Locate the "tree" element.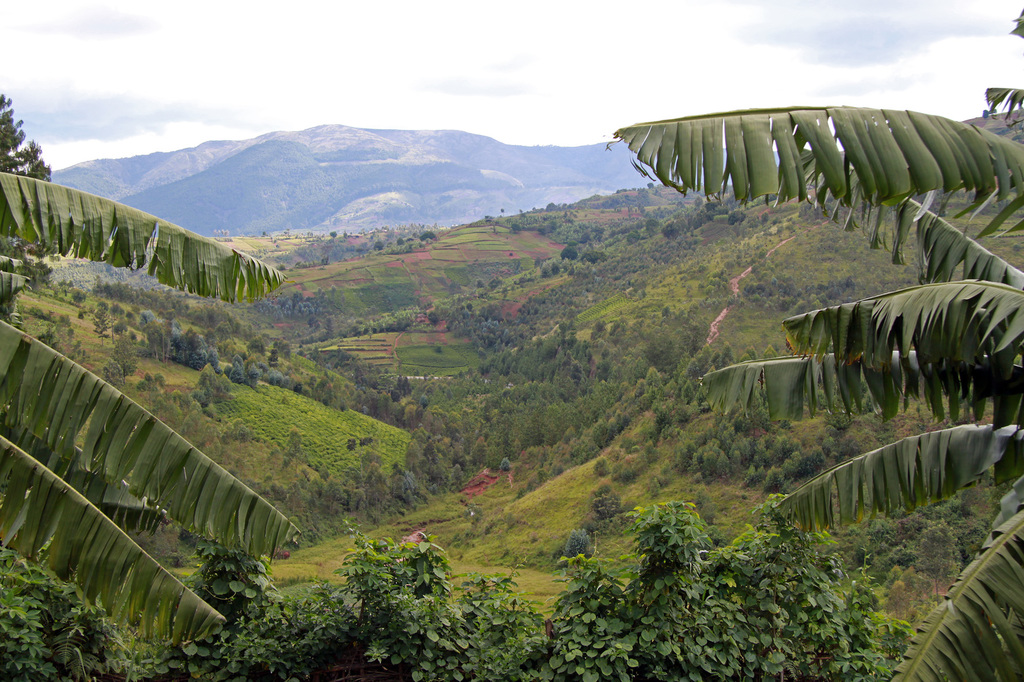
Element bbox: [left=264, top=338, right=291, bottom=363].
